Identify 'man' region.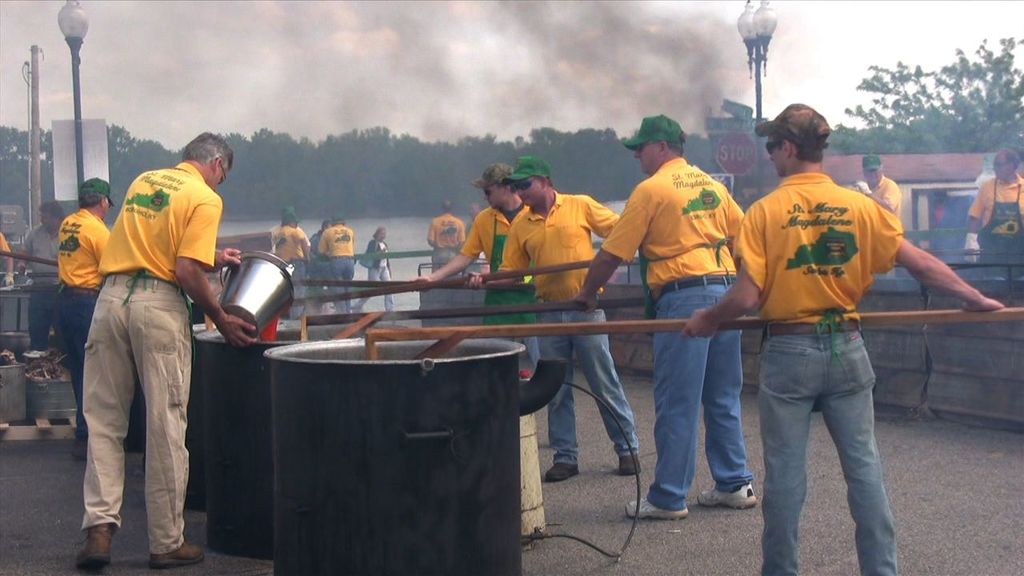
Region: box=[426, 198, 465, 278].
